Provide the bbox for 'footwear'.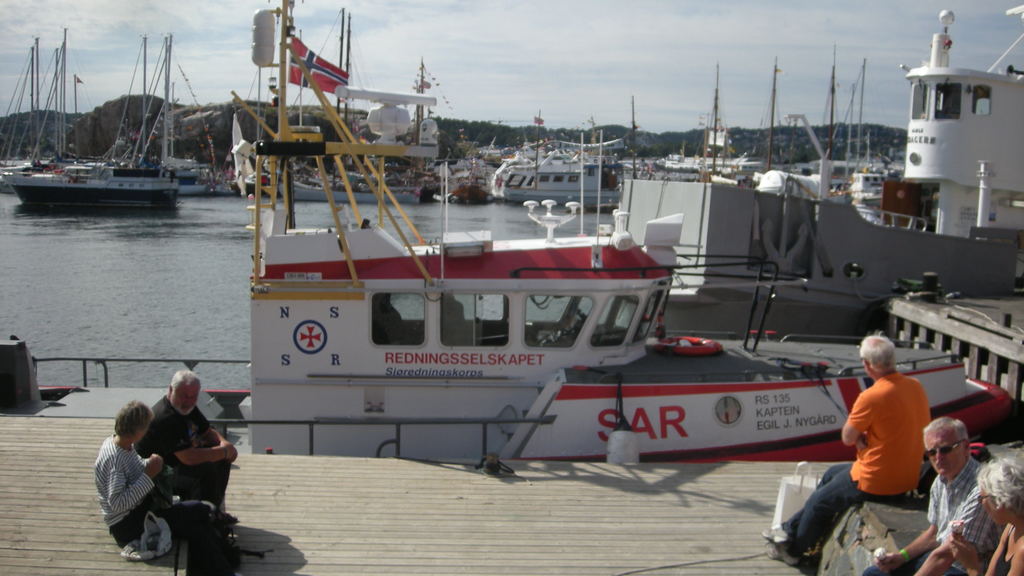
[761, 526, 787, 541].
